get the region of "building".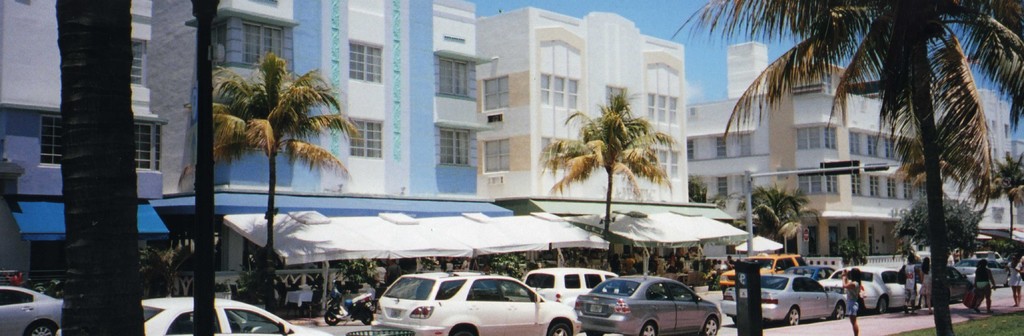
crop(694, 33, 938, 265).
